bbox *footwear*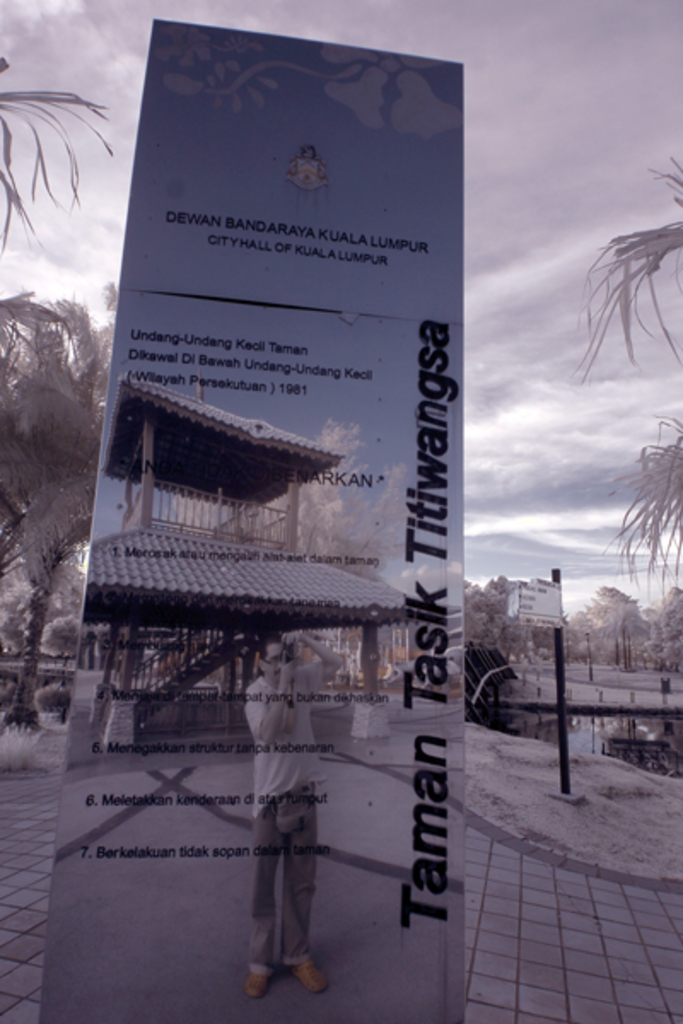
(290,957,326,997)
